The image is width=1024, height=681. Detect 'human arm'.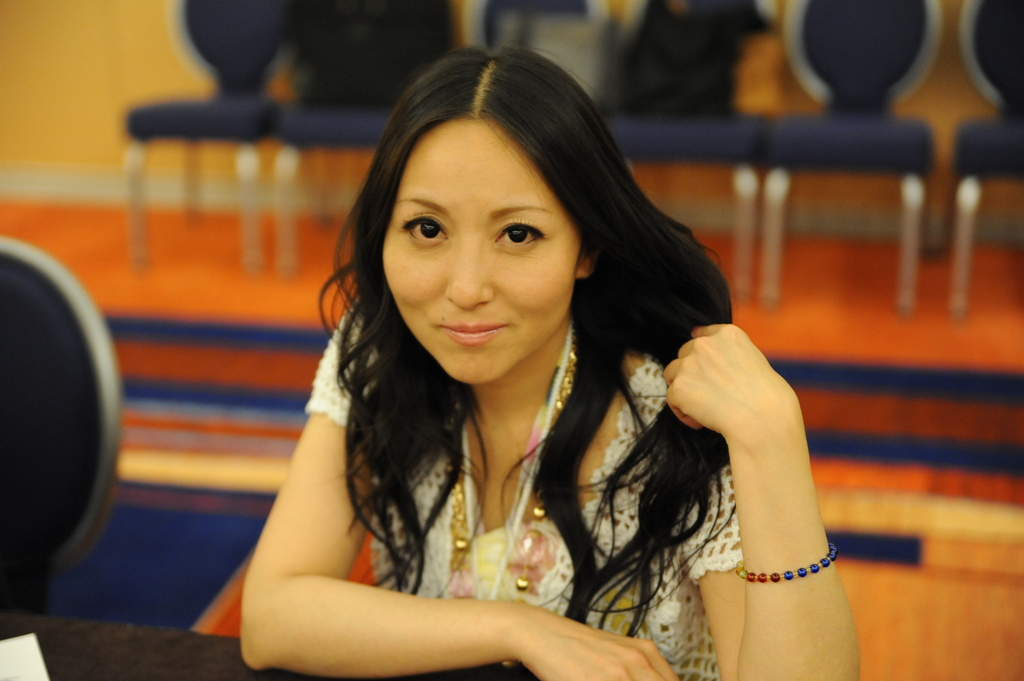
Detection: pyautogui.locateOnScreen(655, 316, 863, 680).
